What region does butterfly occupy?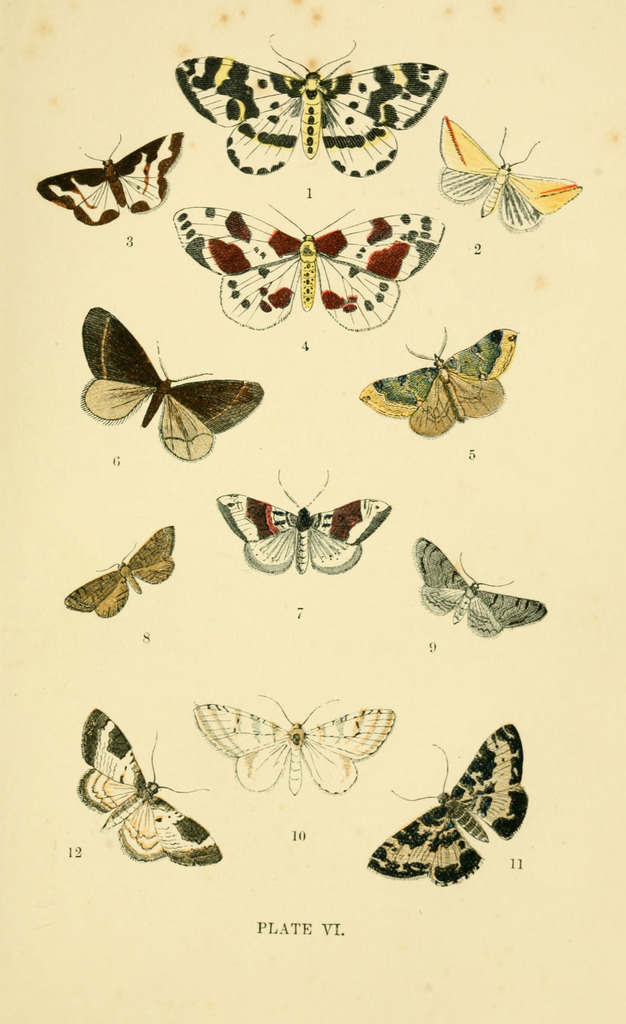
169:197:457:324.
